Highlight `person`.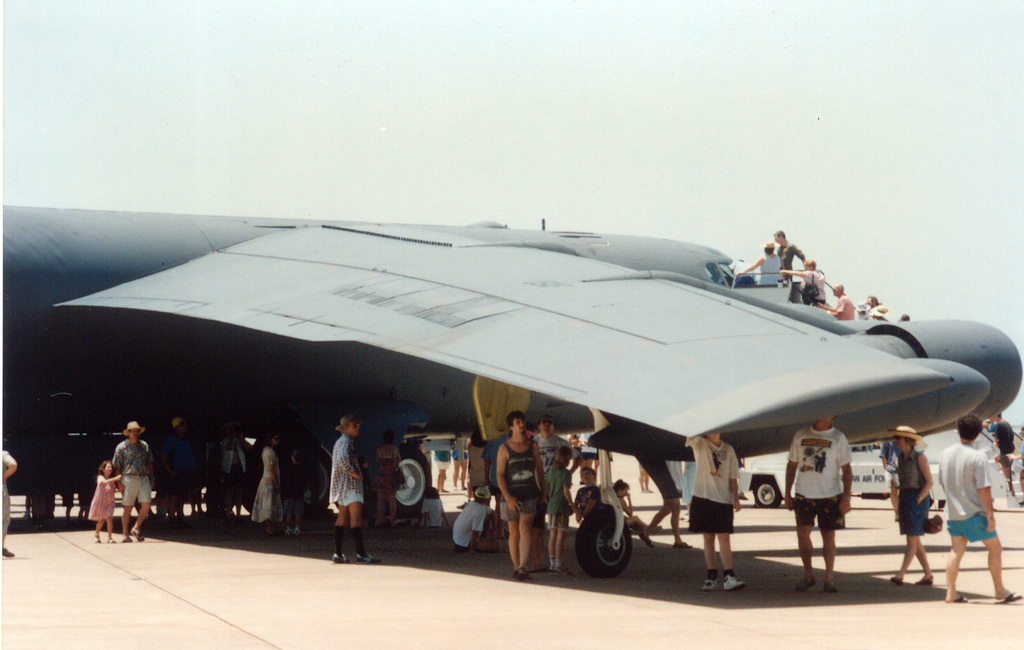
Highlighted region: 612, 477, 663, 549.
